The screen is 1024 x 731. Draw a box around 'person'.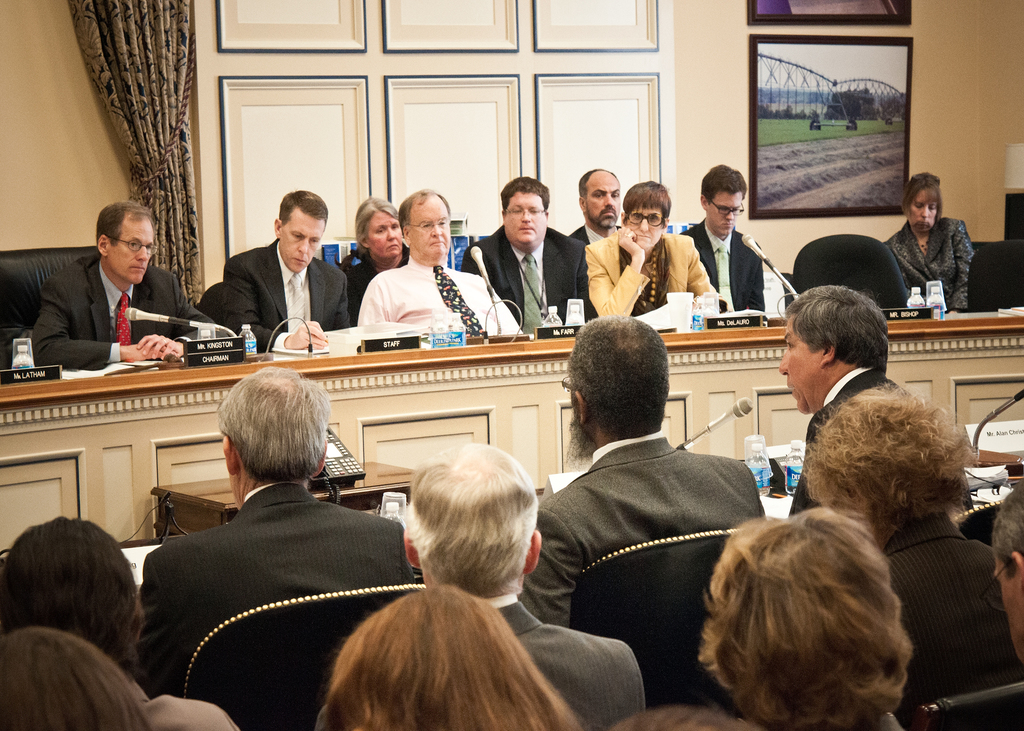
region(3, 518, 238, 730).
